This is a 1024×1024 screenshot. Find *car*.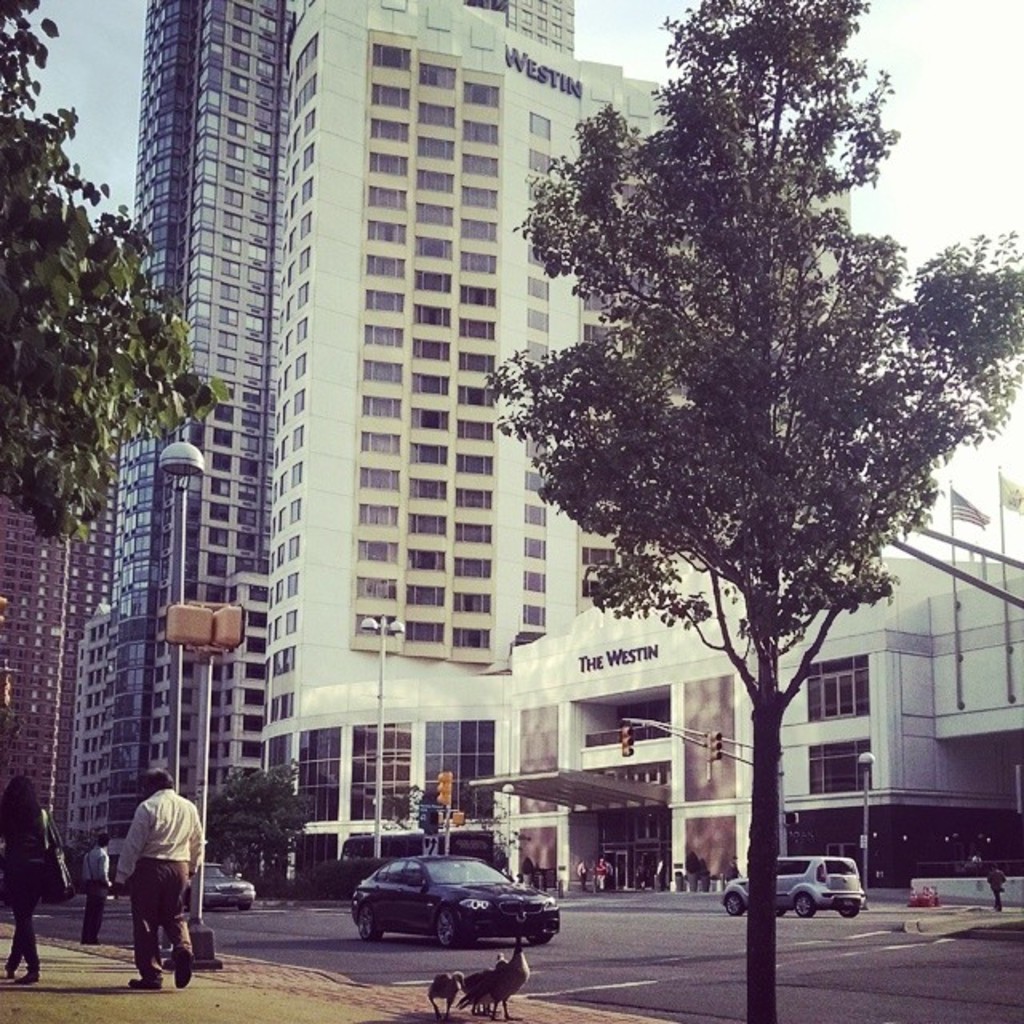
Bounding box: select_region(352, 856, 558, 950).
